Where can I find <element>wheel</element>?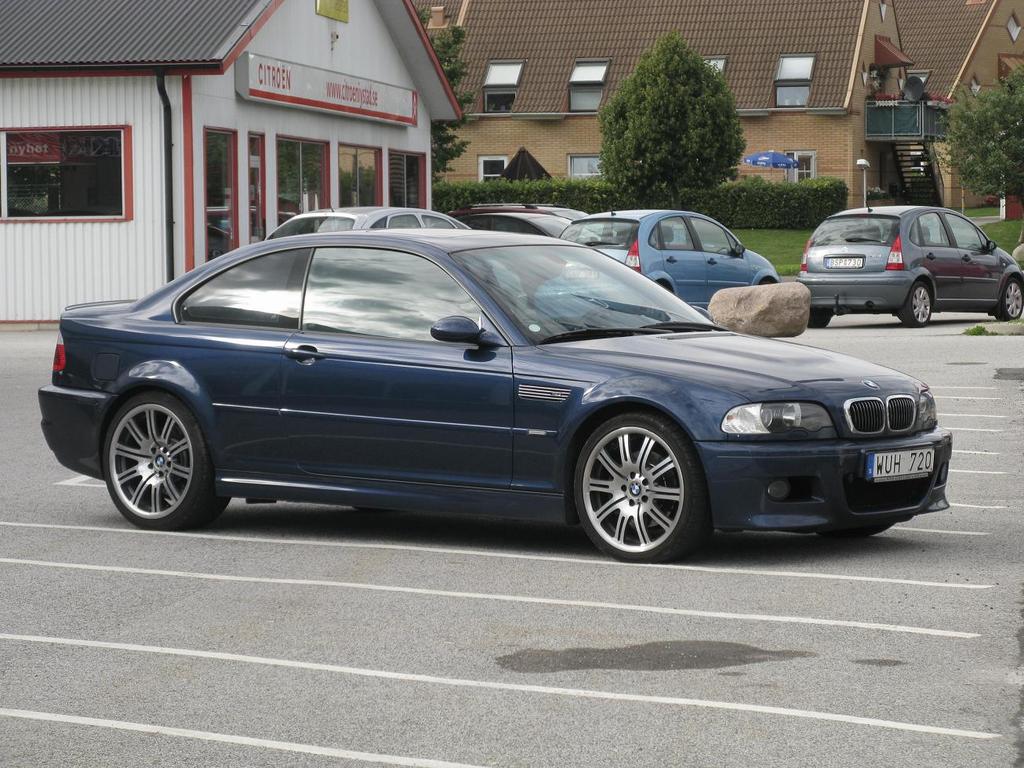
You can find it at left=103, top=390, right=231, bottom=530.
